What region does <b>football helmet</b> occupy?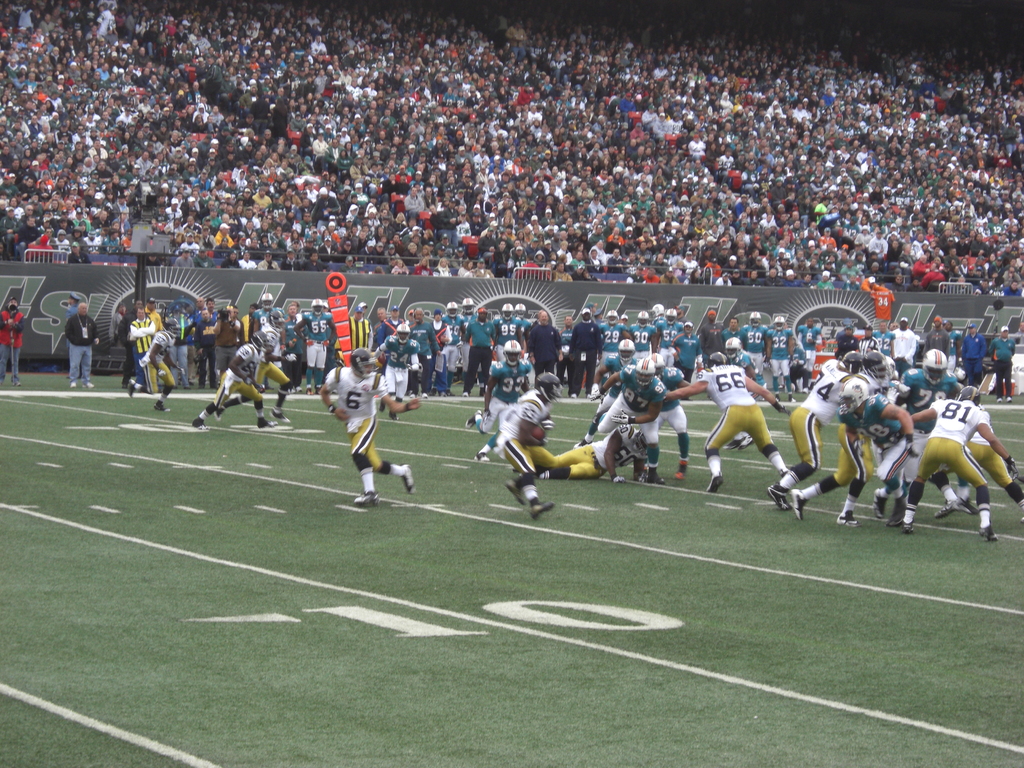
<bbox>665, 307, 681, 324</bbox>.
